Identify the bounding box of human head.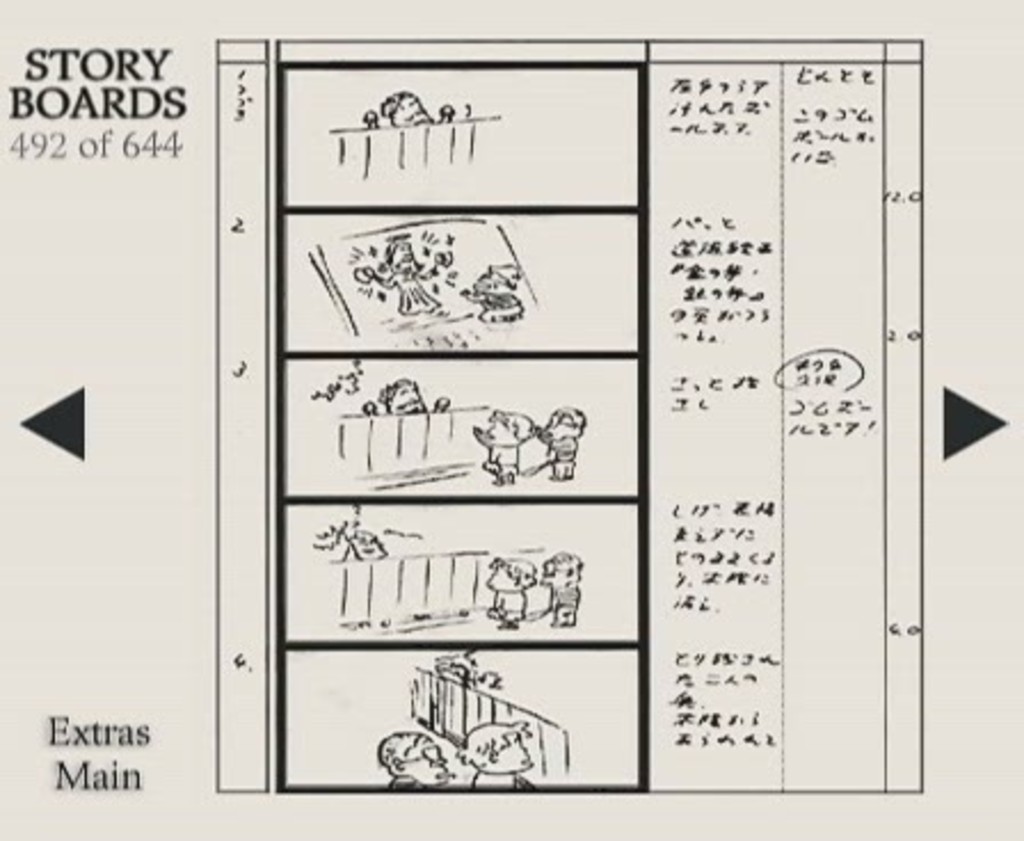
x1=377, y1=91, x2=437, y2=123.
